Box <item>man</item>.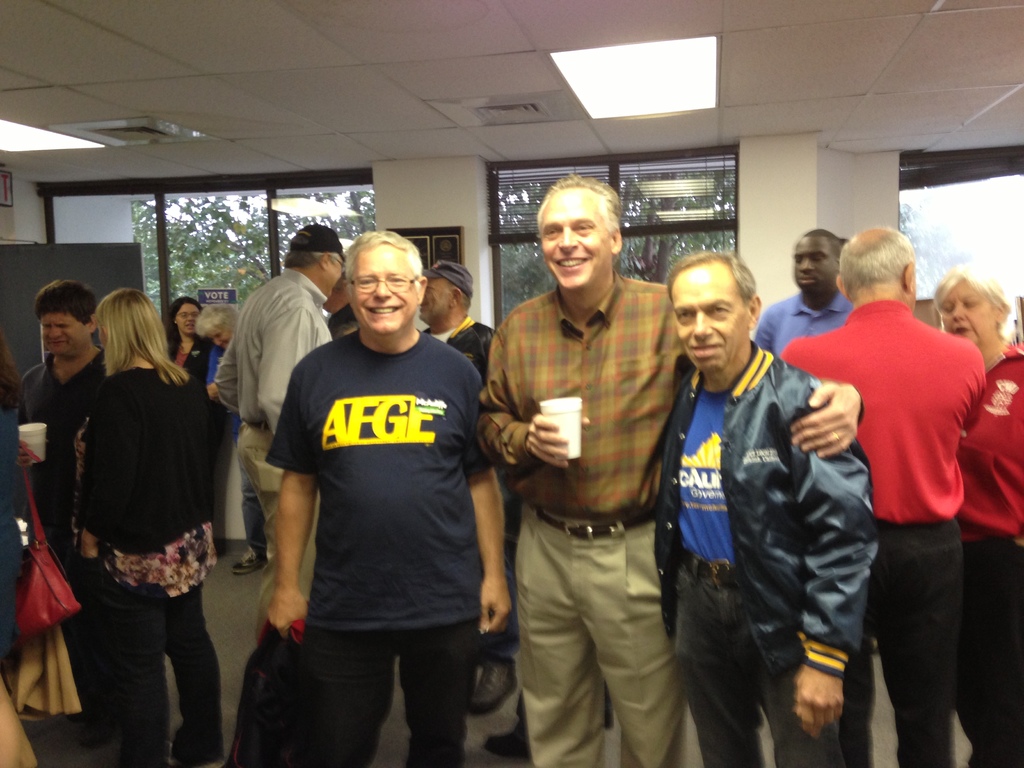
box(779, 224, 988, 767).
